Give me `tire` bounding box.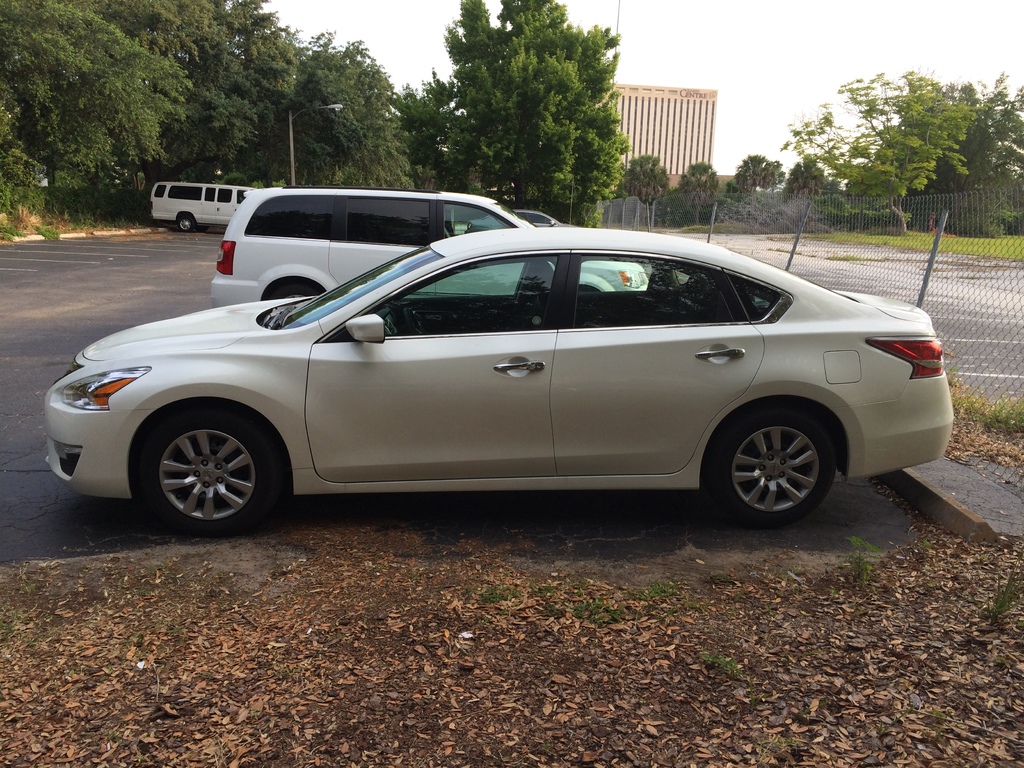
(177,216,193,236).
